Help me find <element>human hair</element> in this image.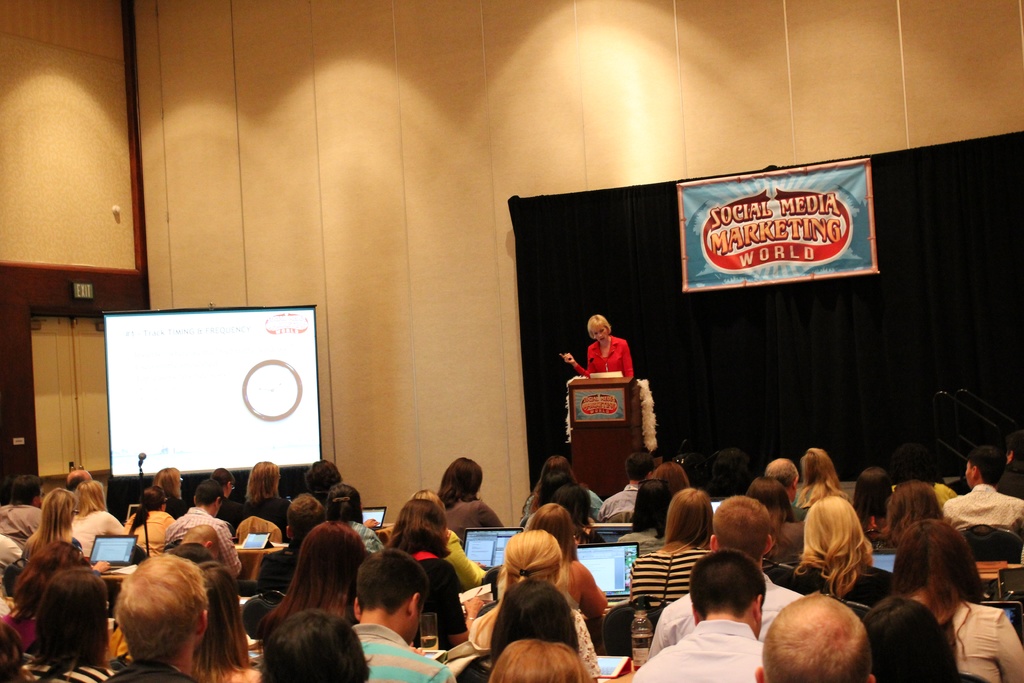
Found it: locate(474, 529, 588, 651).
